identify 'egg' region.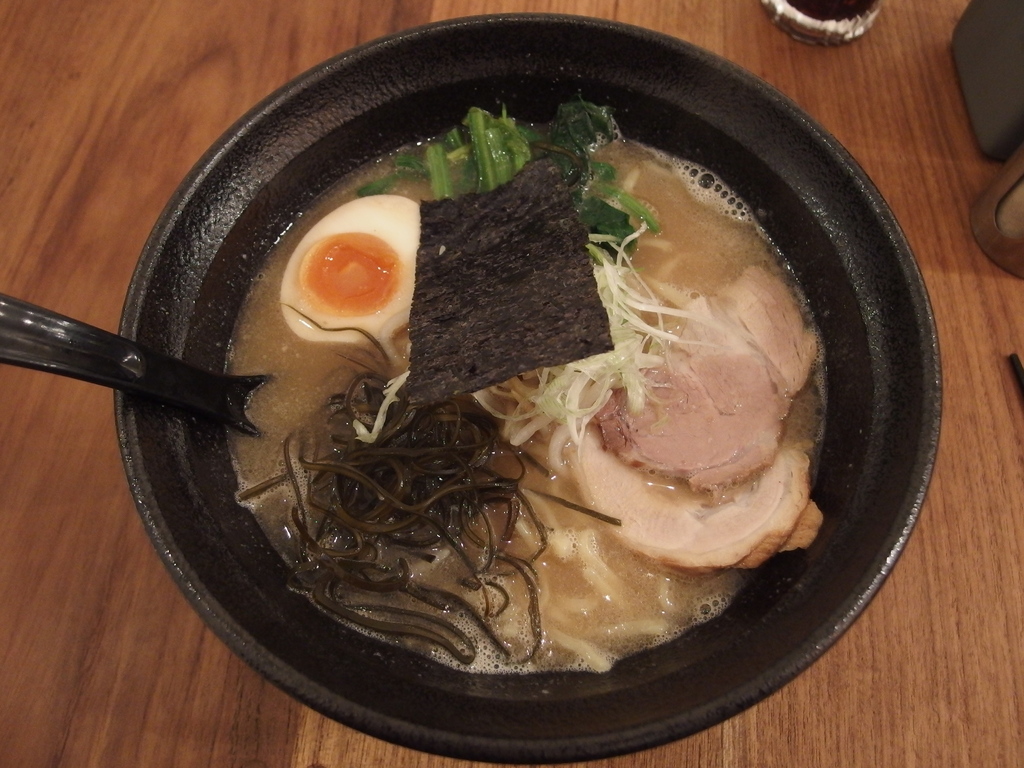
Region: [left=278, top=189, right=426, bottom=340].
